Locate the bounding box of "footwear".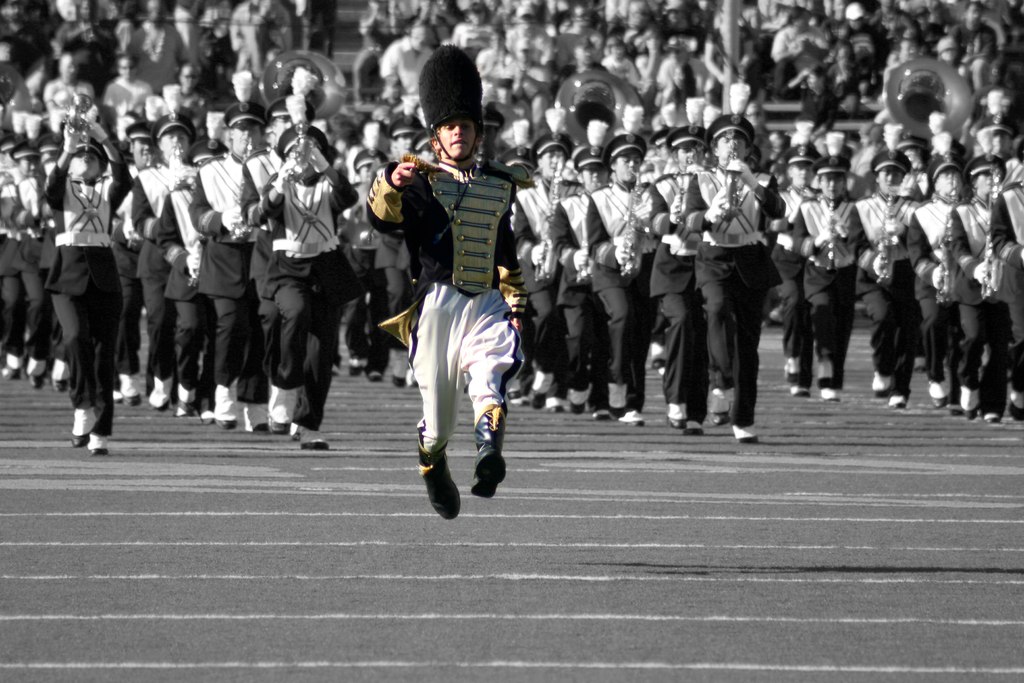
Bounding box: <bbox>890, 393, 905, 406</bbox>.
